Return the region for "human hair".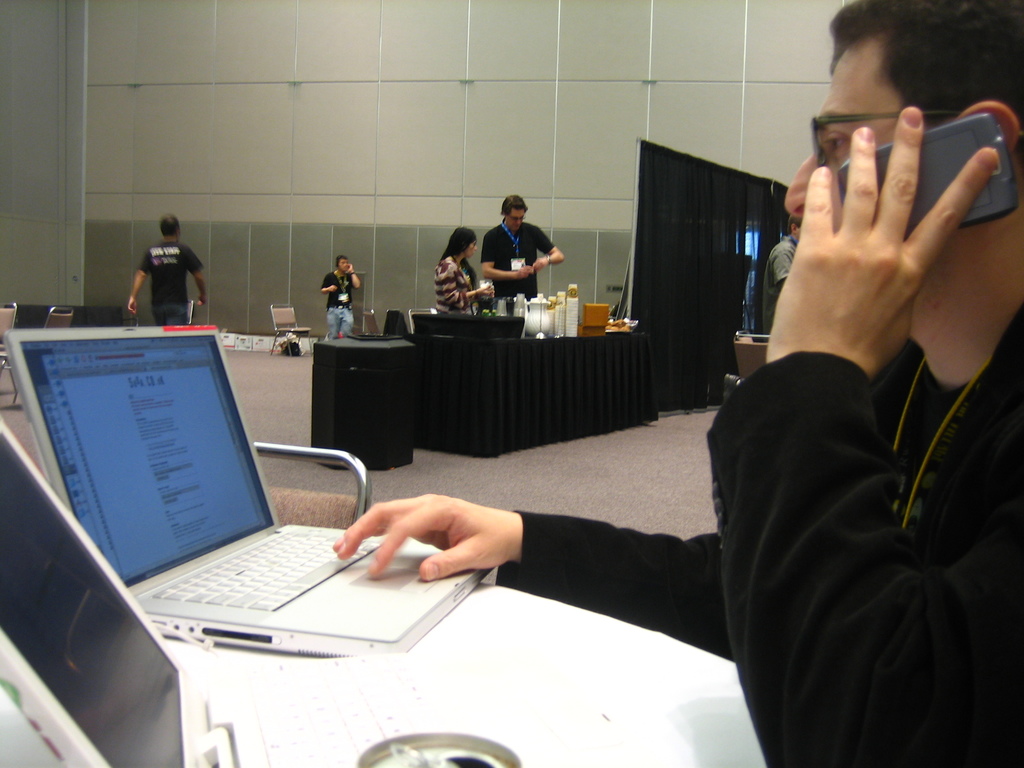
[160,214,180,237].
